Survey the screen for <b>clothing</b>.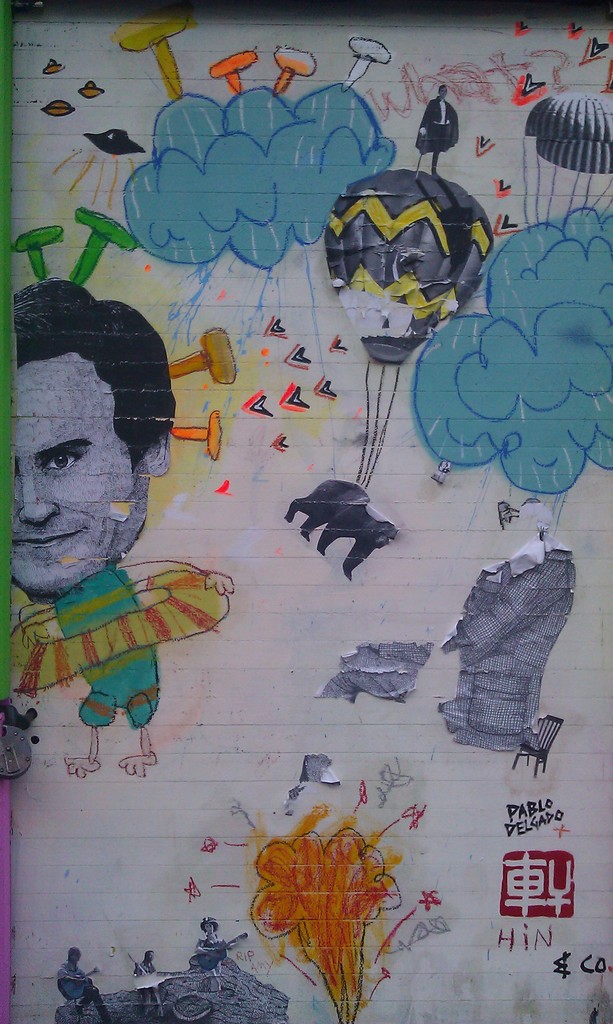
Survey found: BBox(138, 960, 163, 1018).
